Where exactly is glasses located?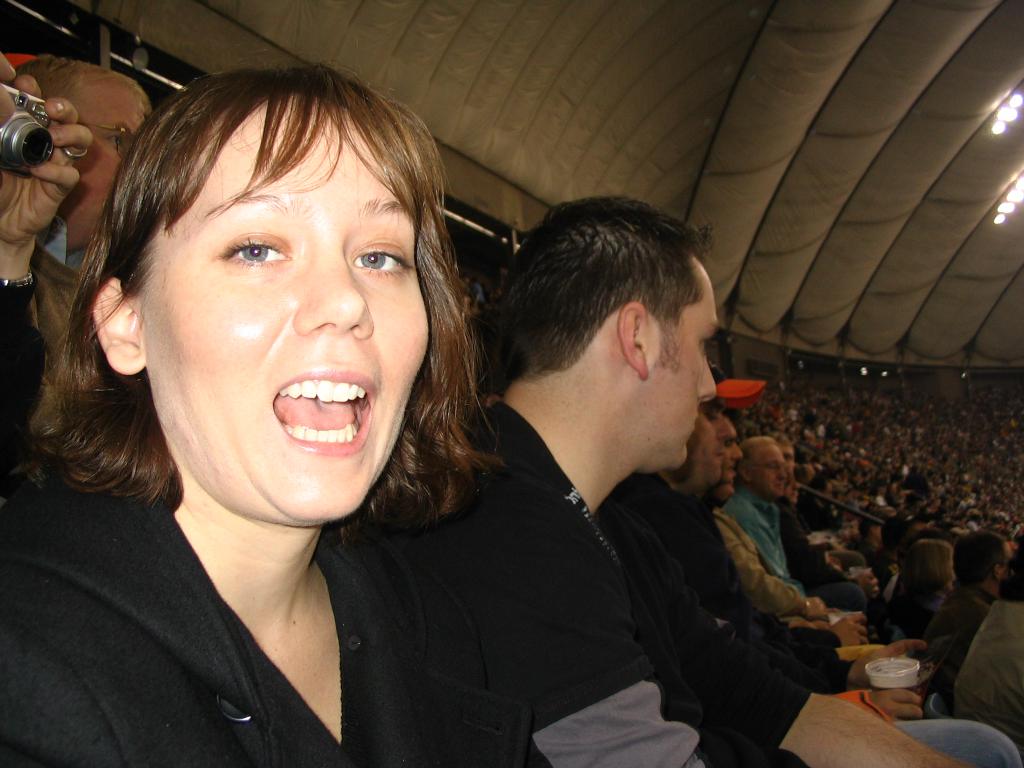
Its bounding box is (721,435,744,454).
